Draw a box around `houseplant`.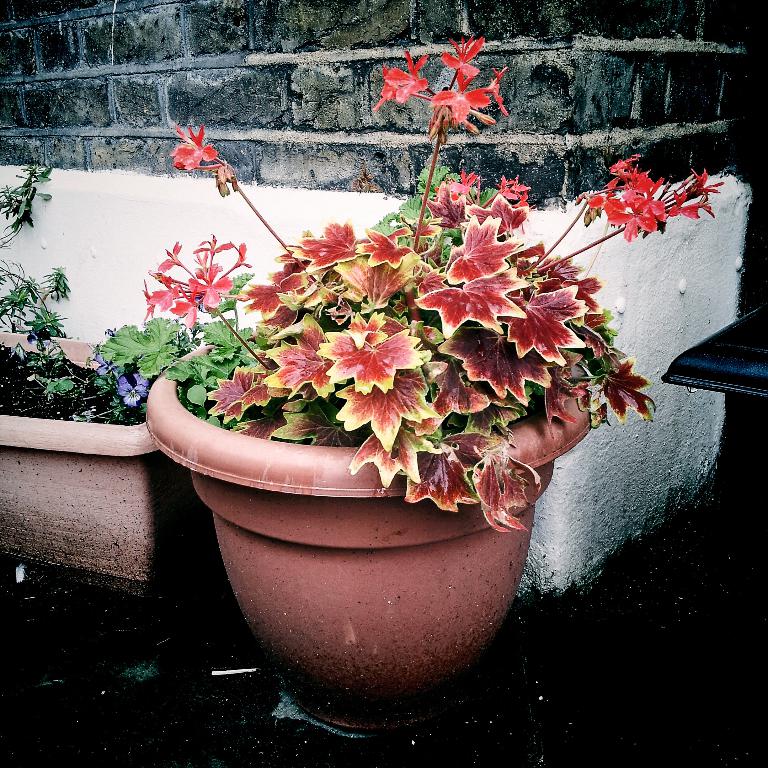
BBox(132, 25, 723, 735).
